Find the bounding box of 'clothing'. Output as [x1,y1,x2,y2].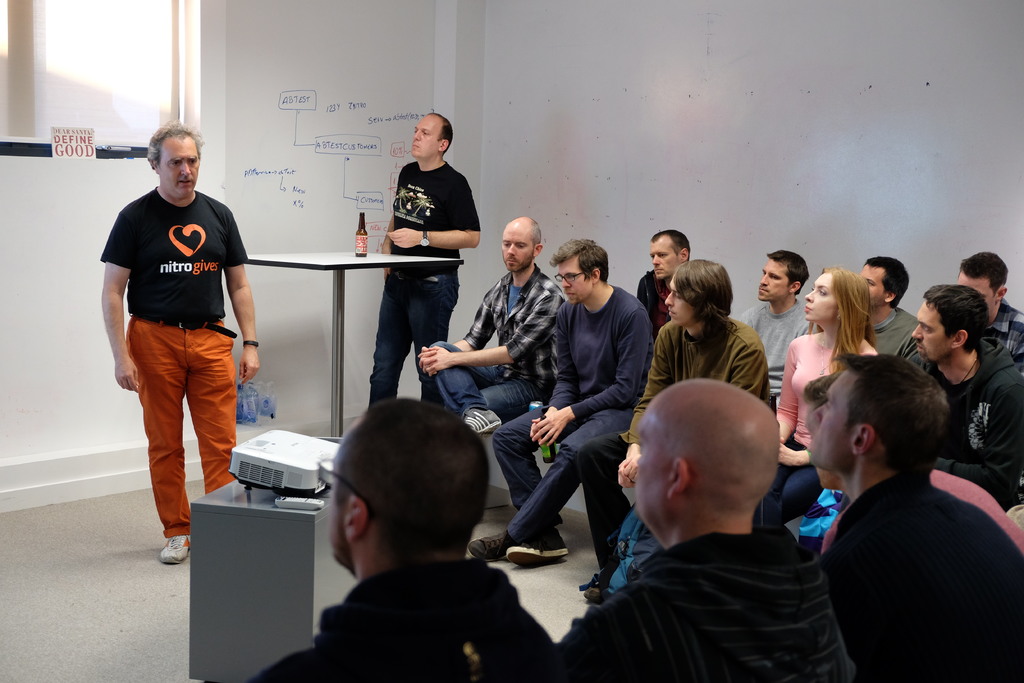
[607,317,785,586].
